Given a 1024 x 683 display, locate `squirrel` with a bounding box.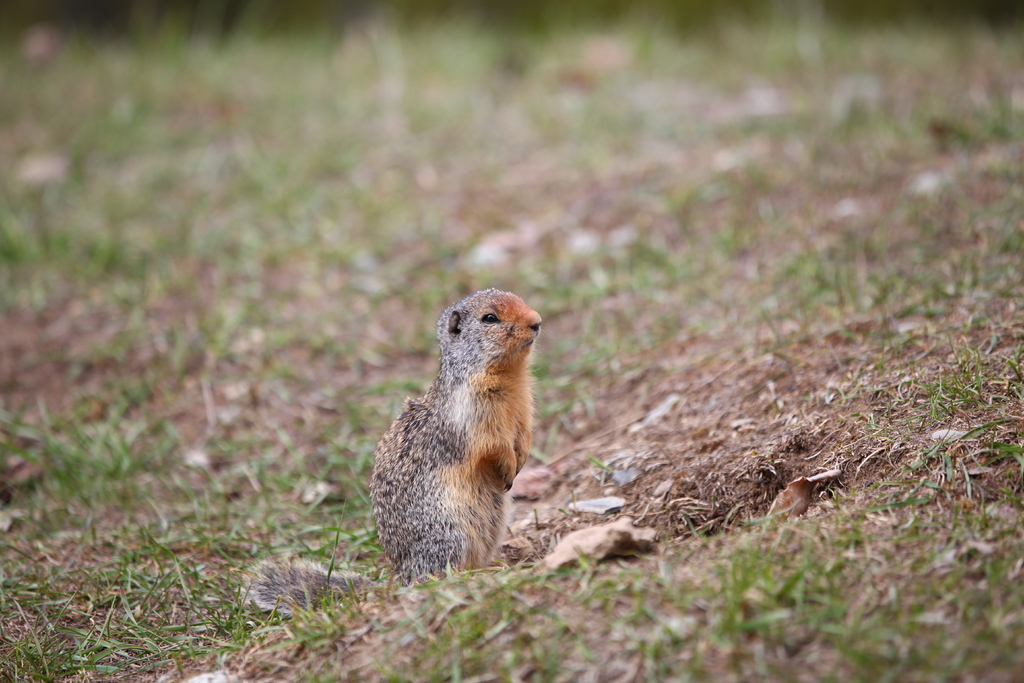
Located: (x1=245, y1=279, x2=546, y2=618).
